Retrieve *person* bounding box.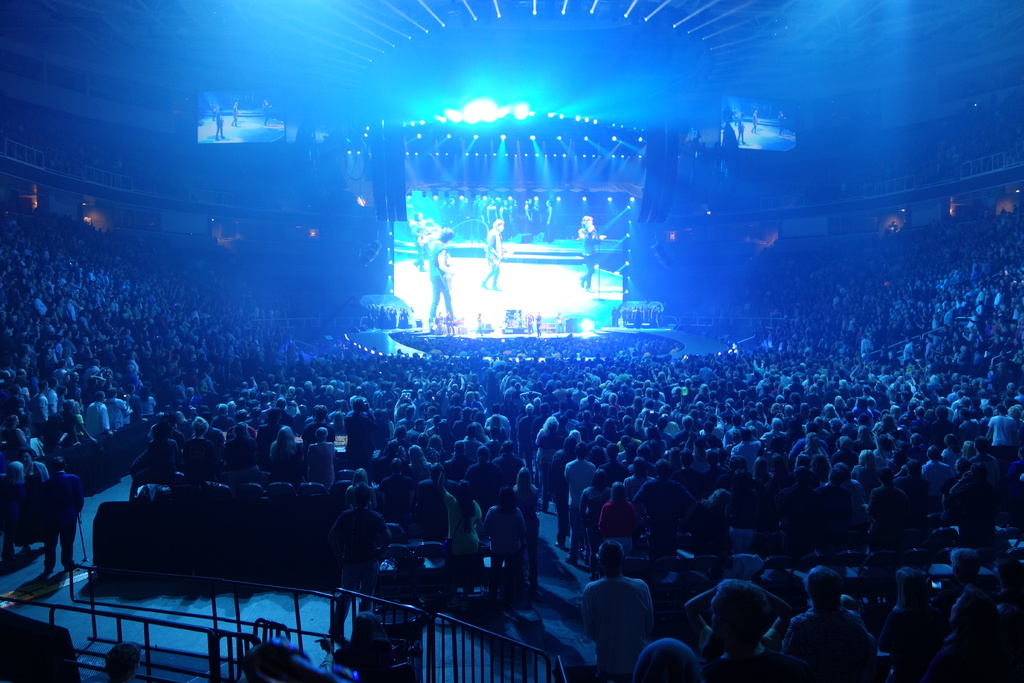
Bounding box: <bbox>426, 230, 458, 323</bbox>.
